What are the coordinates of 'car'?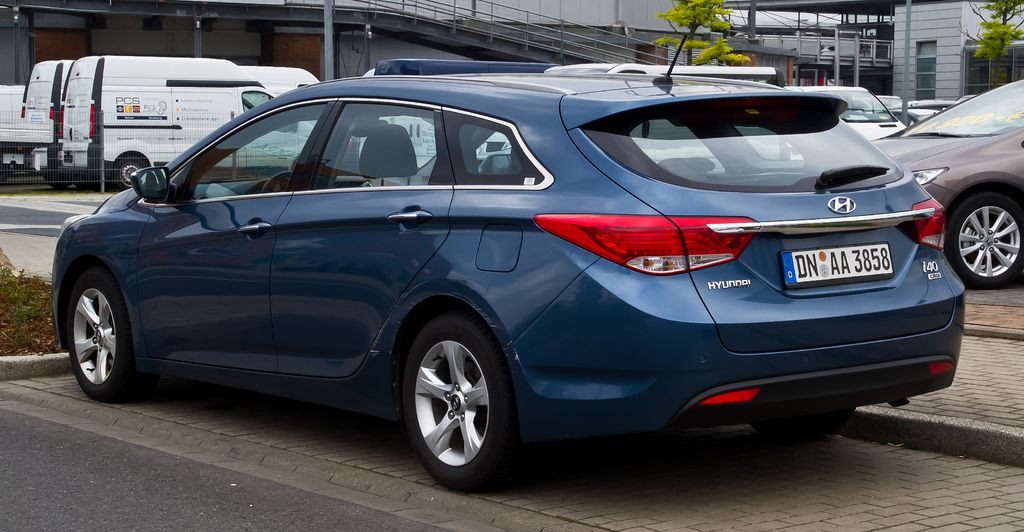
left=797, top=82, right=895, bottom=153.
